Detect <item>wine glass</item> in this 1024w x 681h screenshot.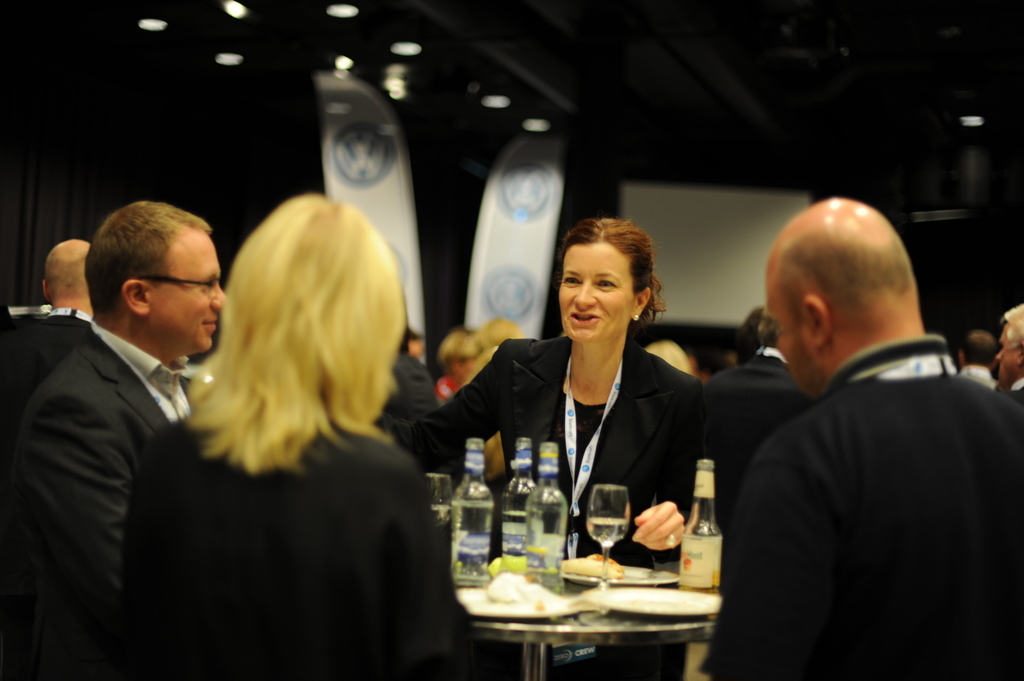
Detection: crop(422, 470, 452, 525).
